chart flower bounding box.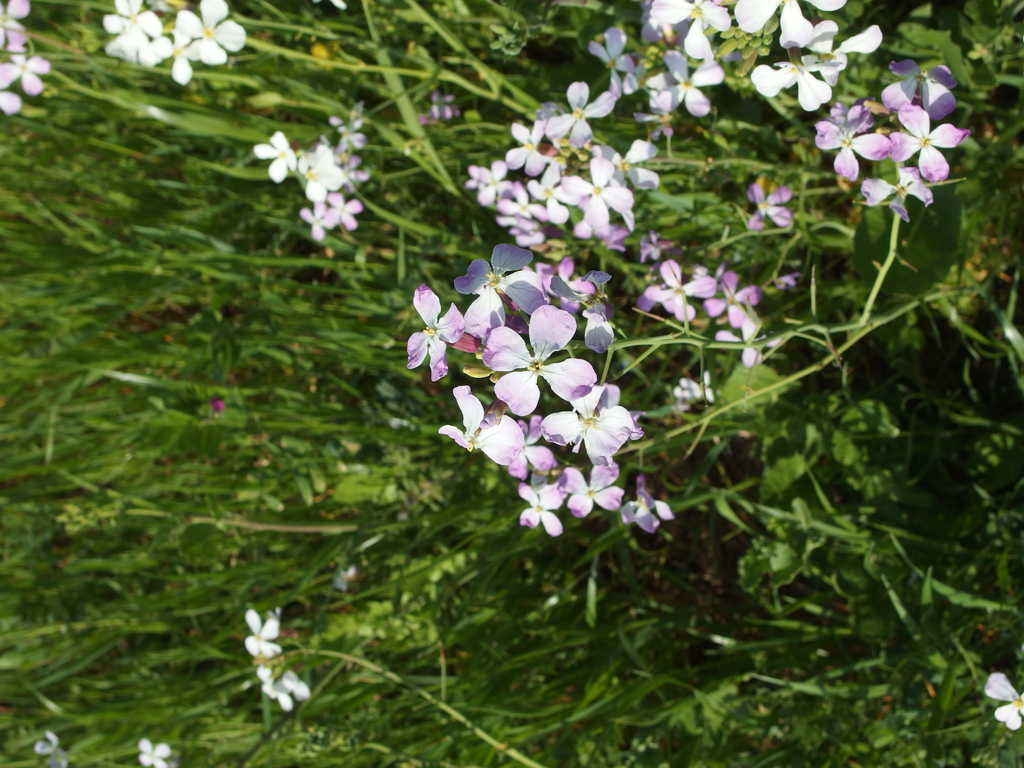
Charted: select_region(637, 260, 721, 329).
